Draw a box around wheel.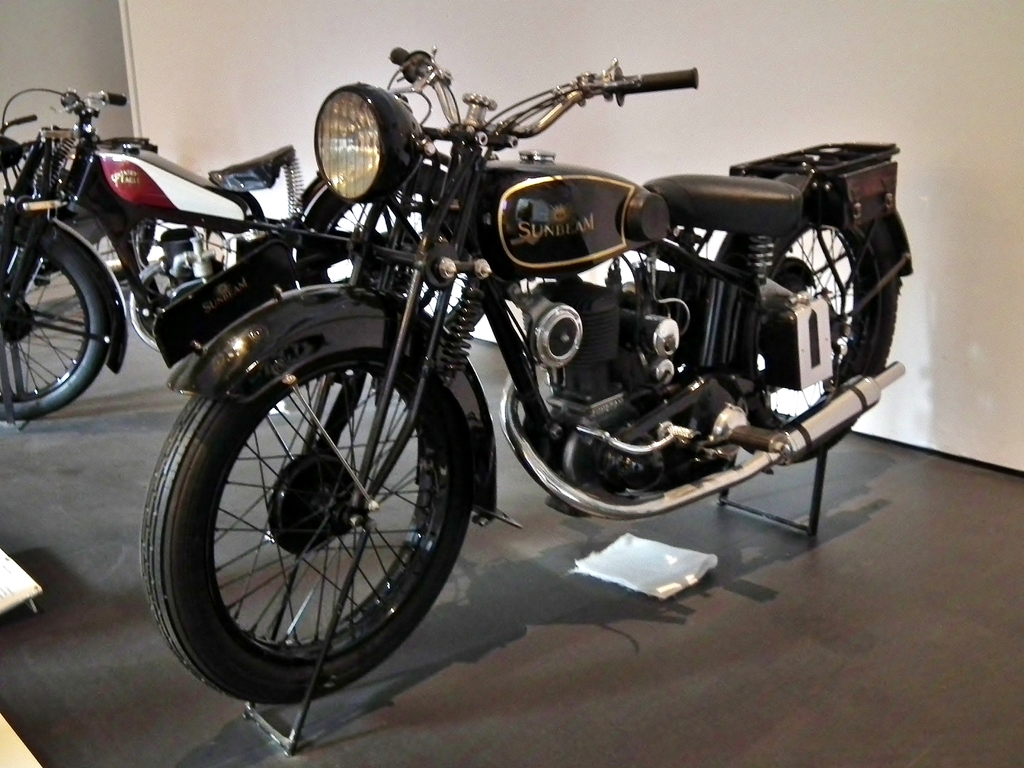
<bbox>712, 182, 900, 467</bbox>.
